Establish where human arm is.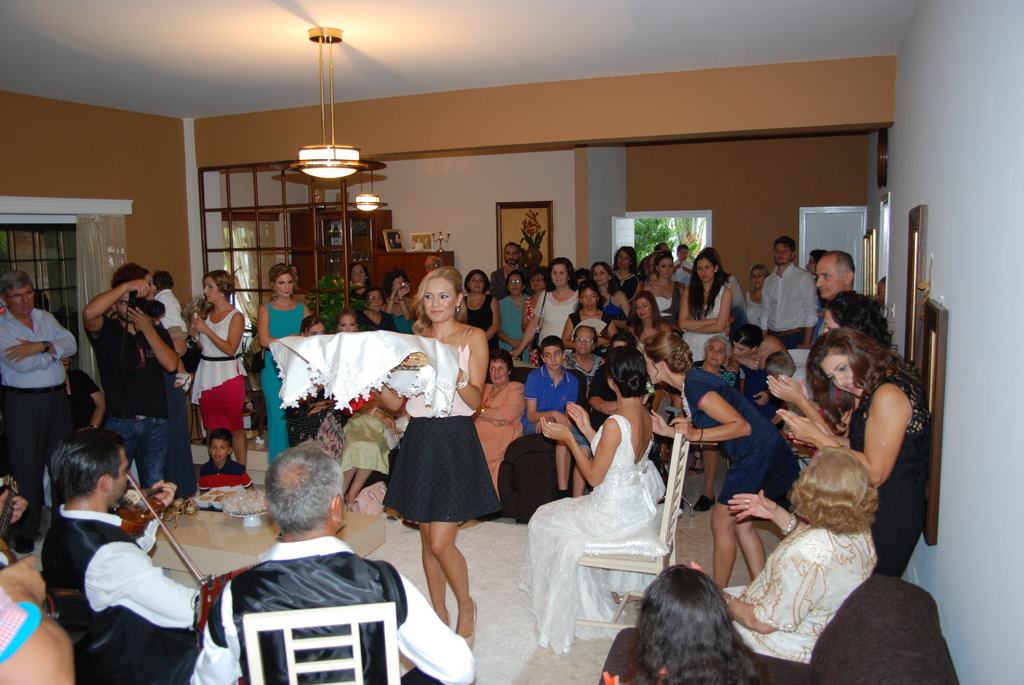
Established at Rect(477, 381, 526, 421).
